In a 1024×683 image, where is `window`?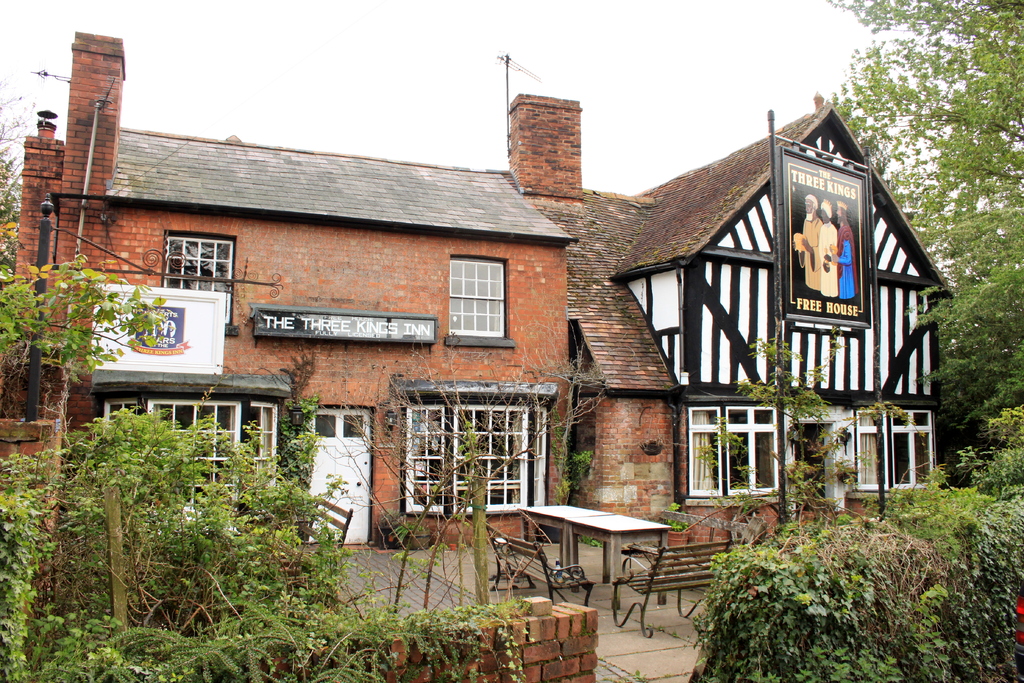
Rect(445, 259, 508, 336).
